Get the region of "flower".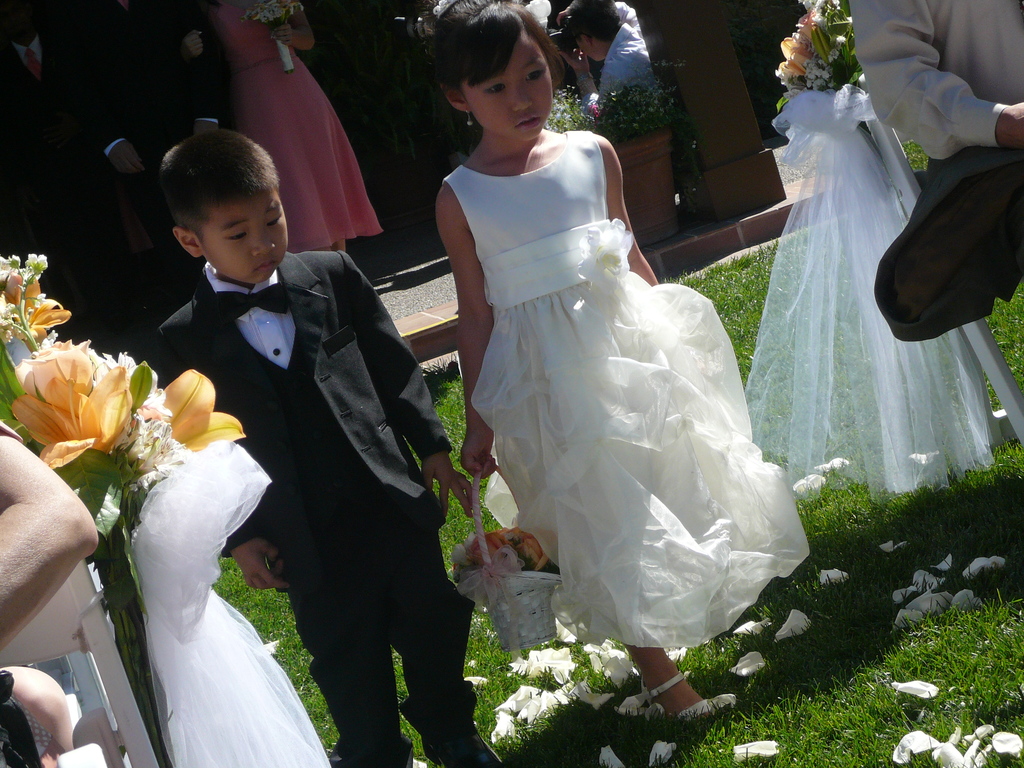
pyautogui.locateOnScreen(0, 315, 149, 481).
